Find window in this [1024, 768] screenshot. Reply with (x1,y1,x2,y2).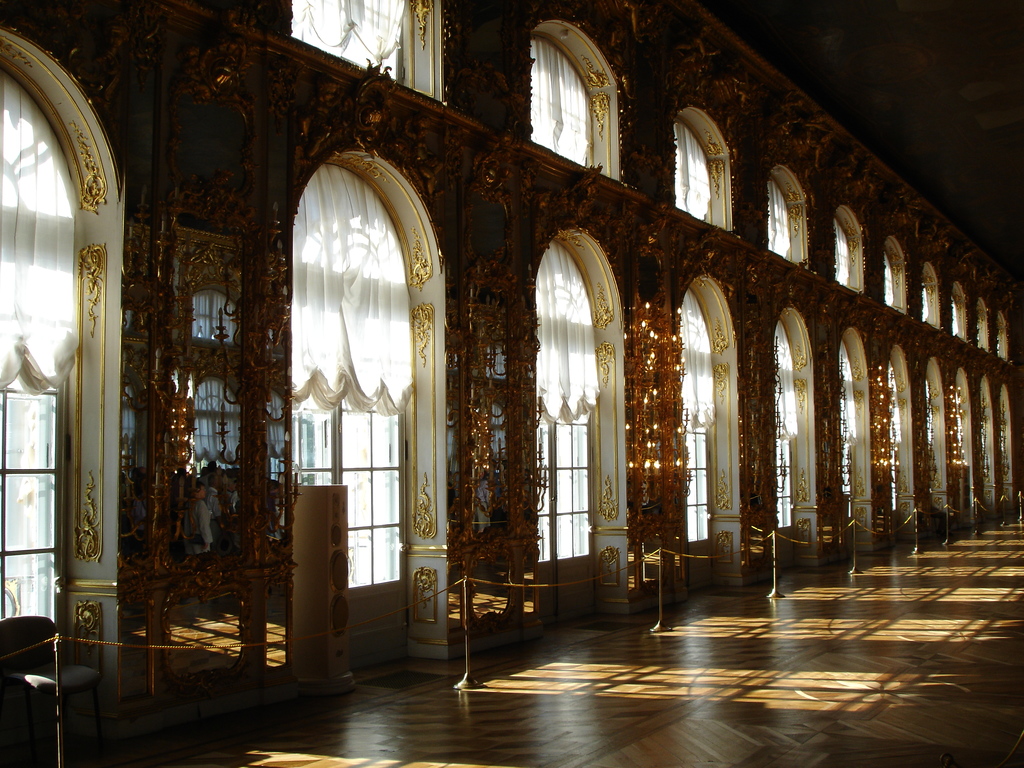
(998,387,1016,499).
